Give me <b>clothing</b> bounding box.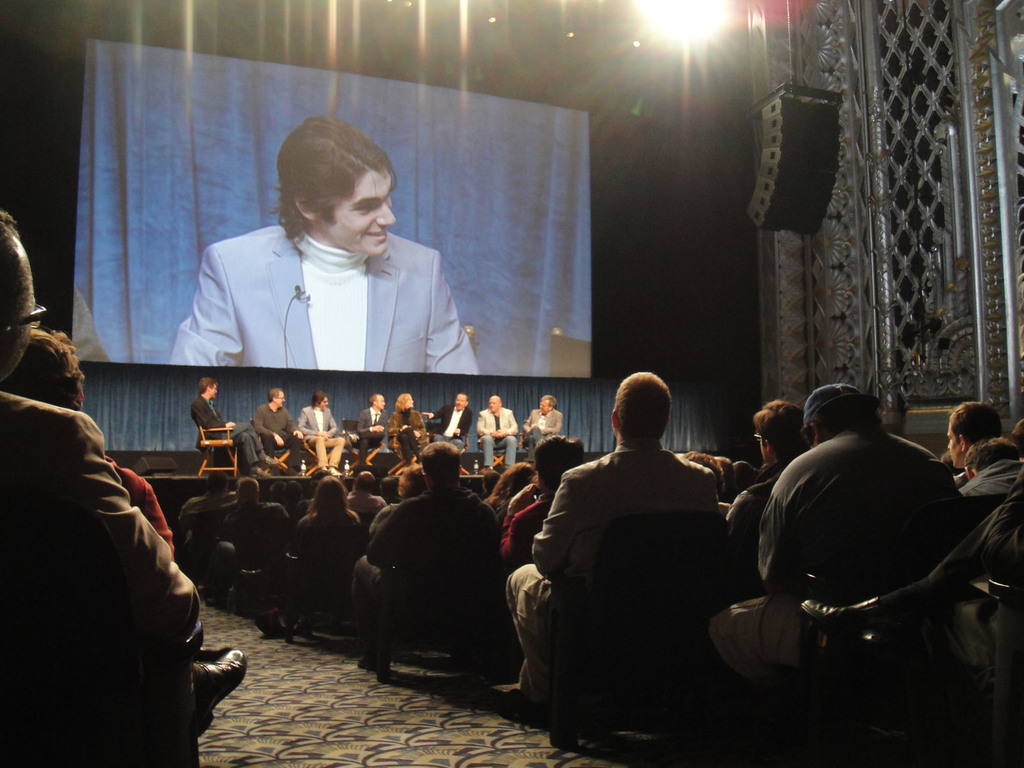
BBox(184, 429, 1022, 767).
